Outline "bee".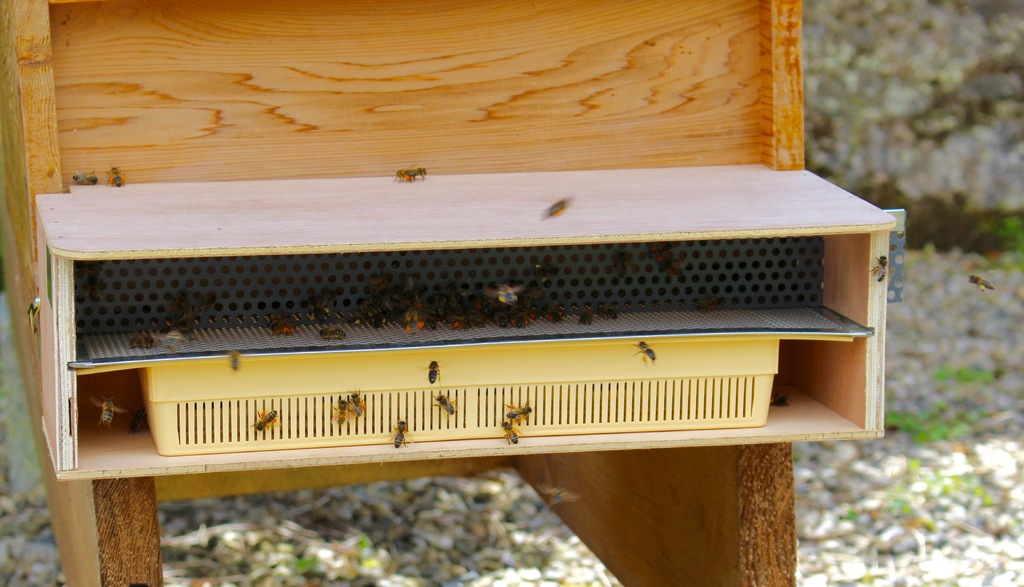
Outline: 110:158:128:188.
